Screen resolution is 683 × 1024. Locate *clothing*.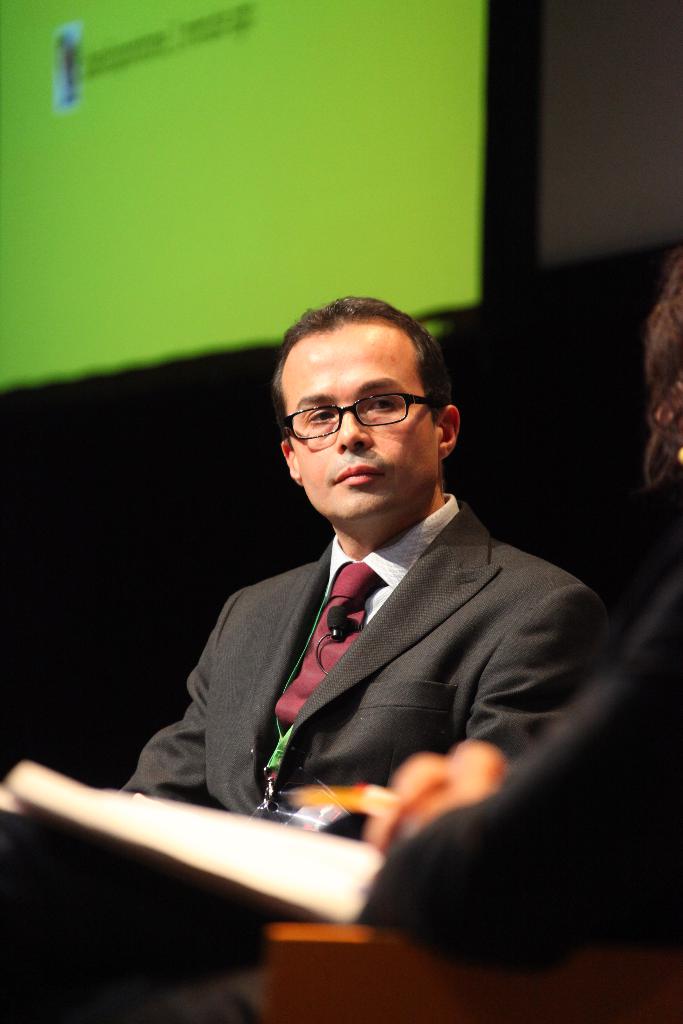
BBox(0, 490, 627, 1023).
